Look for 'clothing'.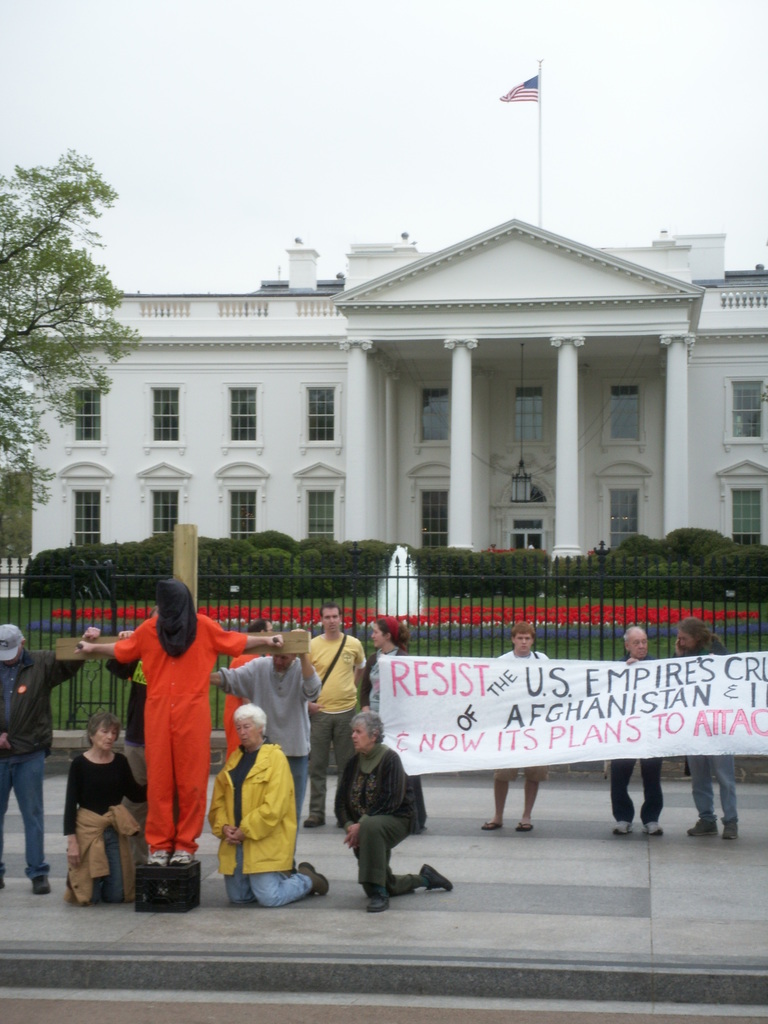
Found: (x1=225, y1=652, x2=270, y2=757).
